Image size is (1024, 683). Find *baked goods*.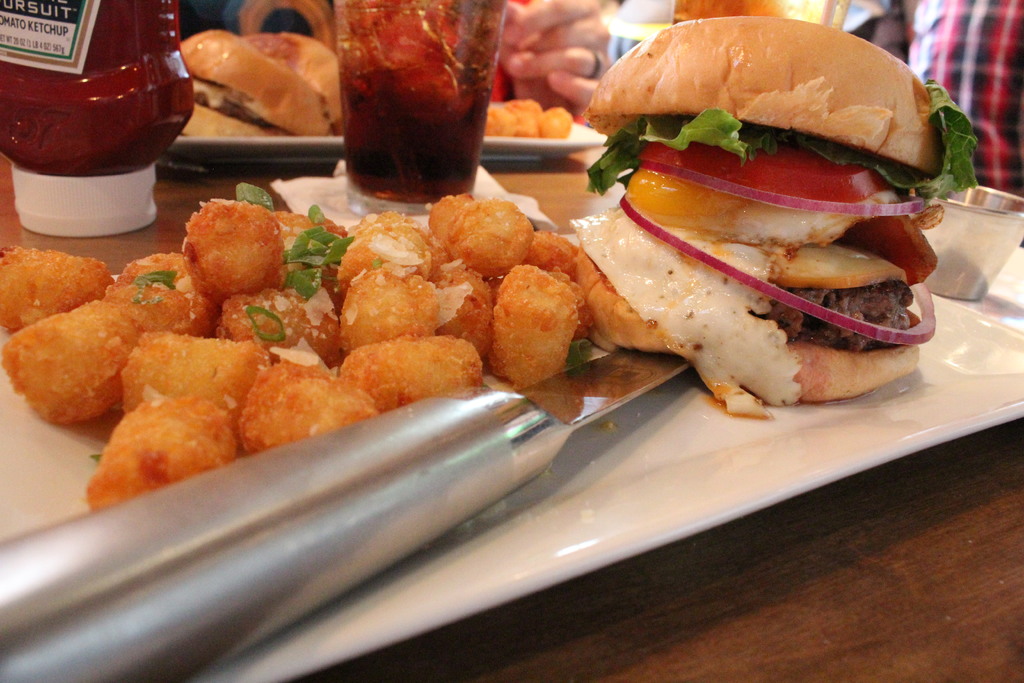
left=178, top=27, right=337, bottom=144.
